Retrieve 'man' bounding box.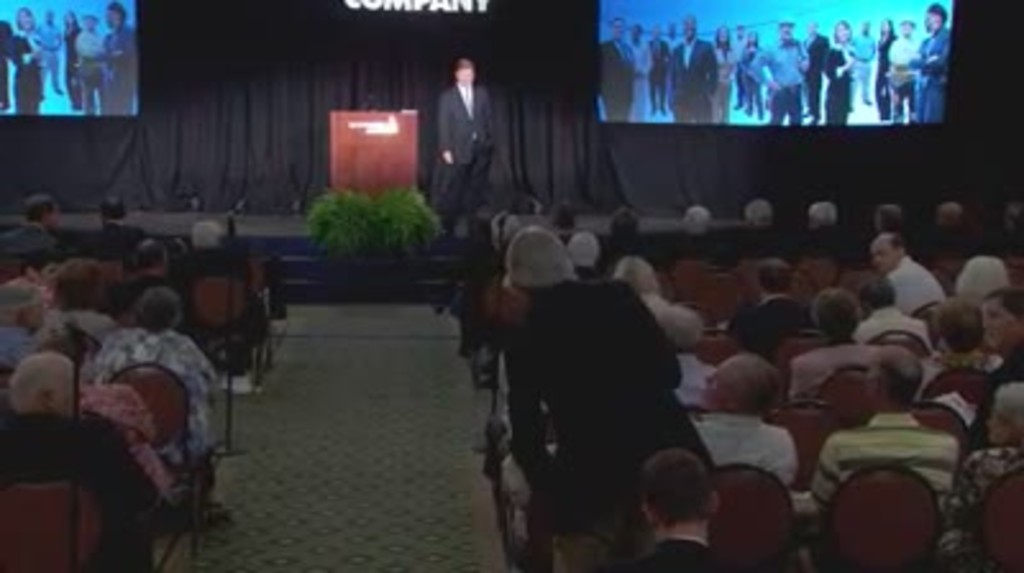
Bounding box: (847, 13, 881, 113).
